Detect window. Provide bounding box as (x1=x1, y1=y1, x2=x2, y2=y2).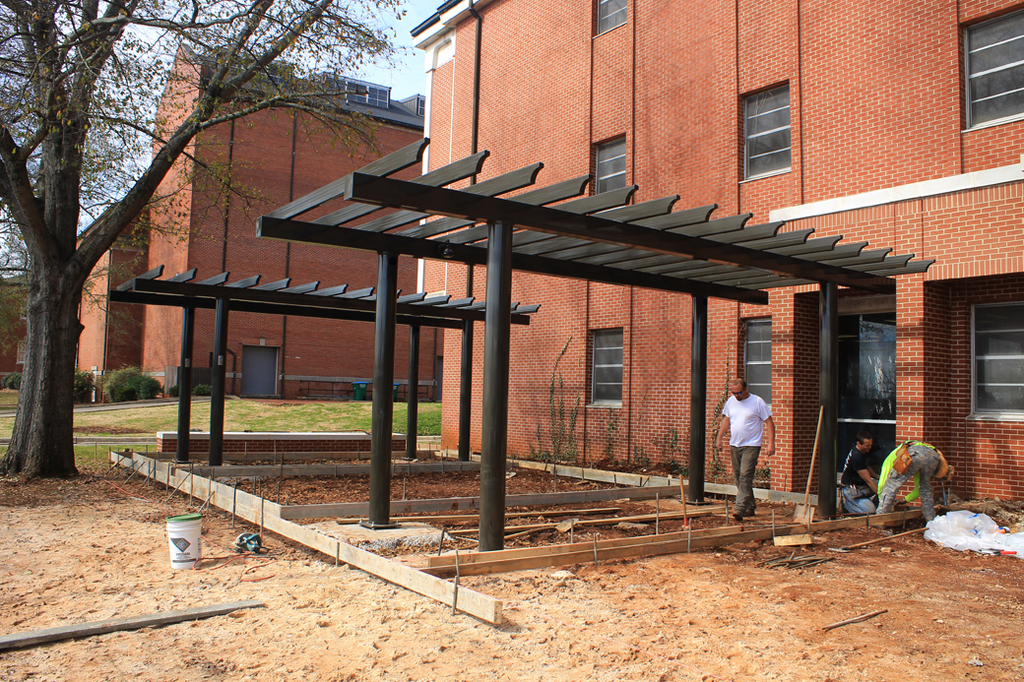
(x1=592, y1=0, x2=633, y2=24).
